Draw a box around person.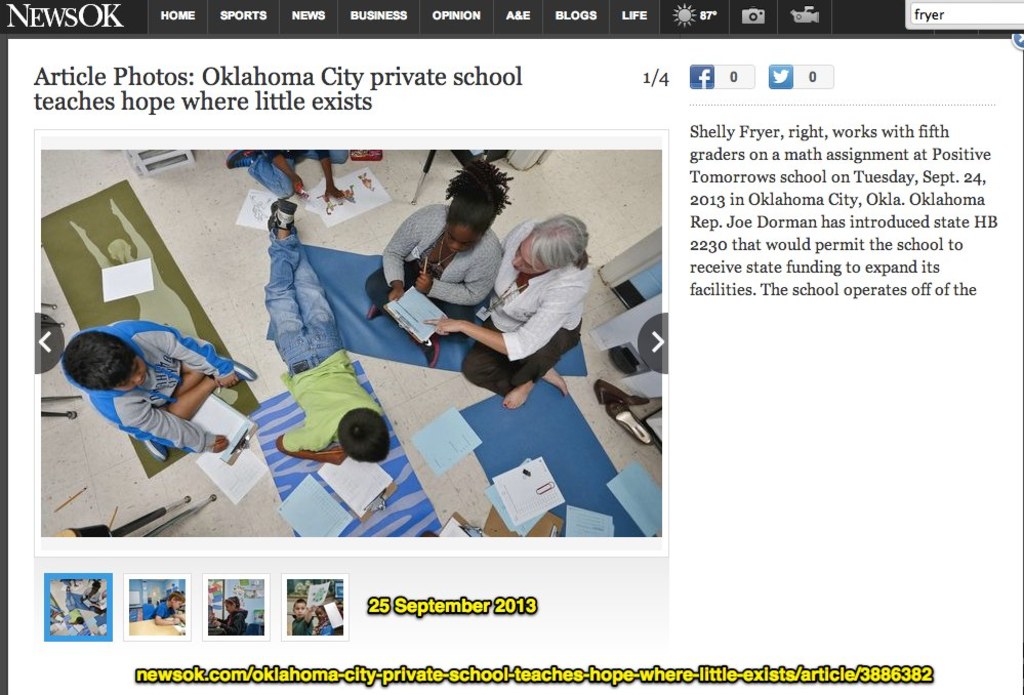
63,313,259,463.
